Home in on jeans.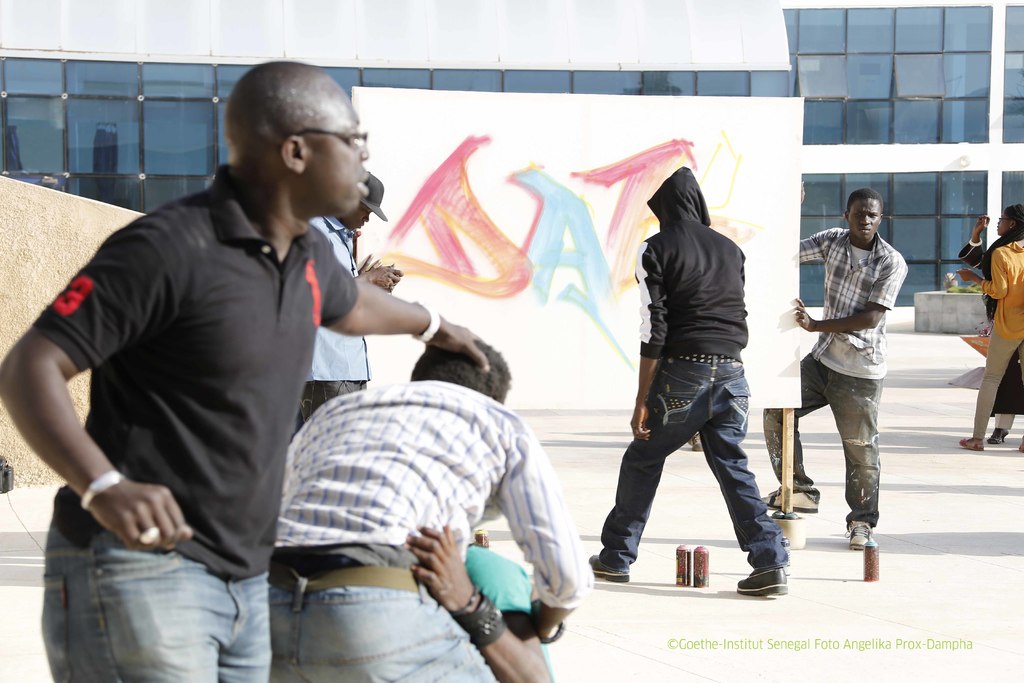
Homed in at l=623, t=361, r=787, b=584.
